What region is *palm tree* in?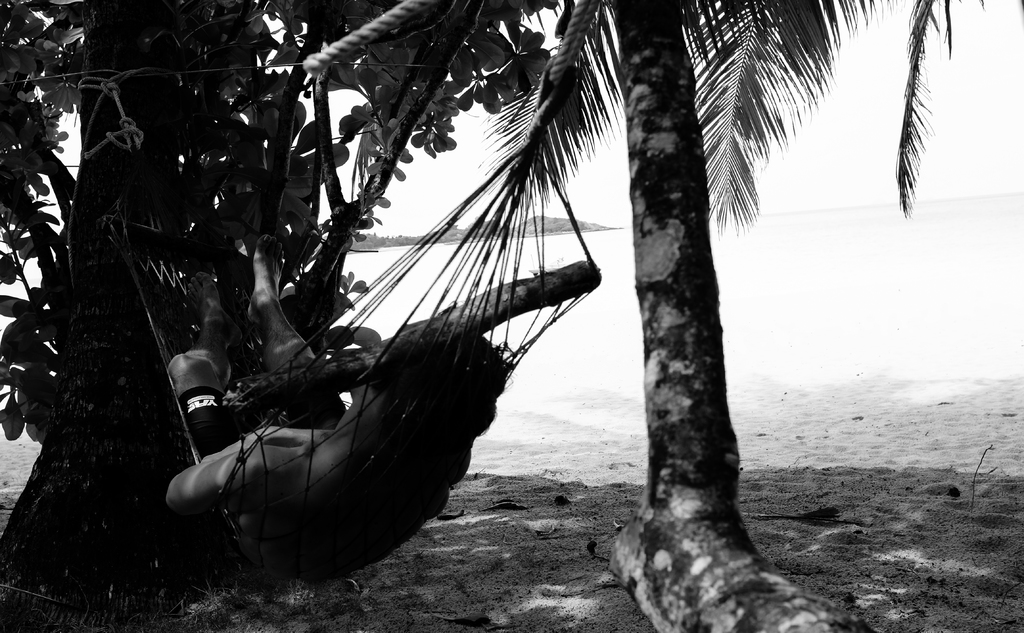
Rect(482, 0, 984, 632).
